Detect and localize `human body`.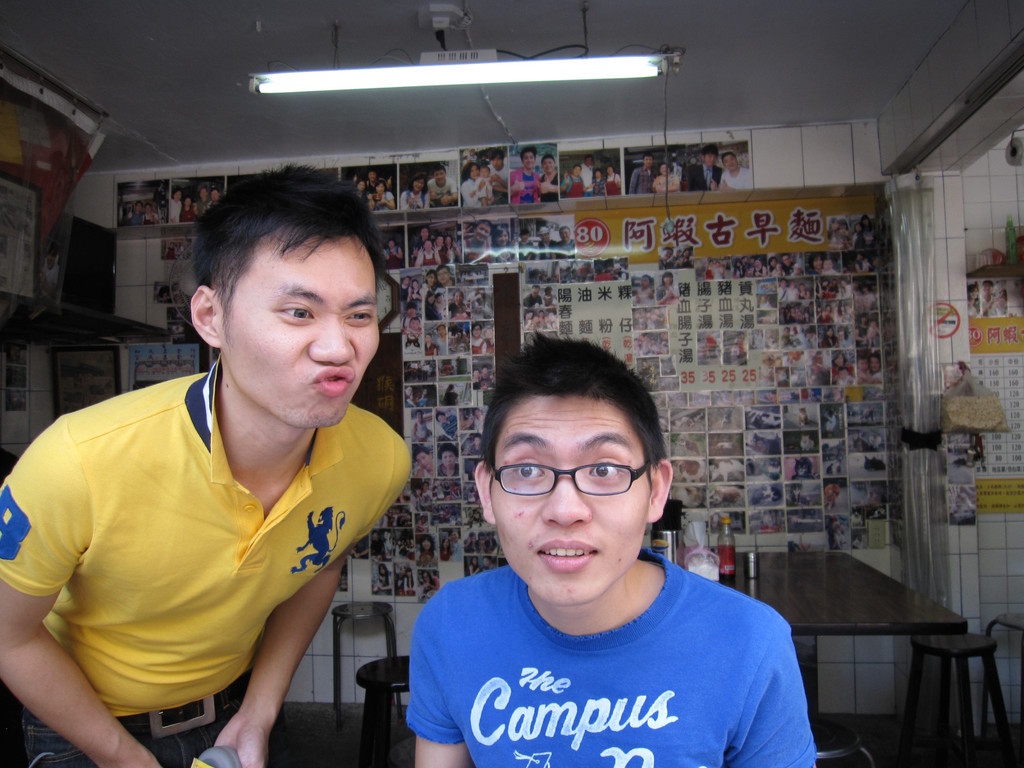
Localized at x1=529 y1=227 x2=554 y2=262.
